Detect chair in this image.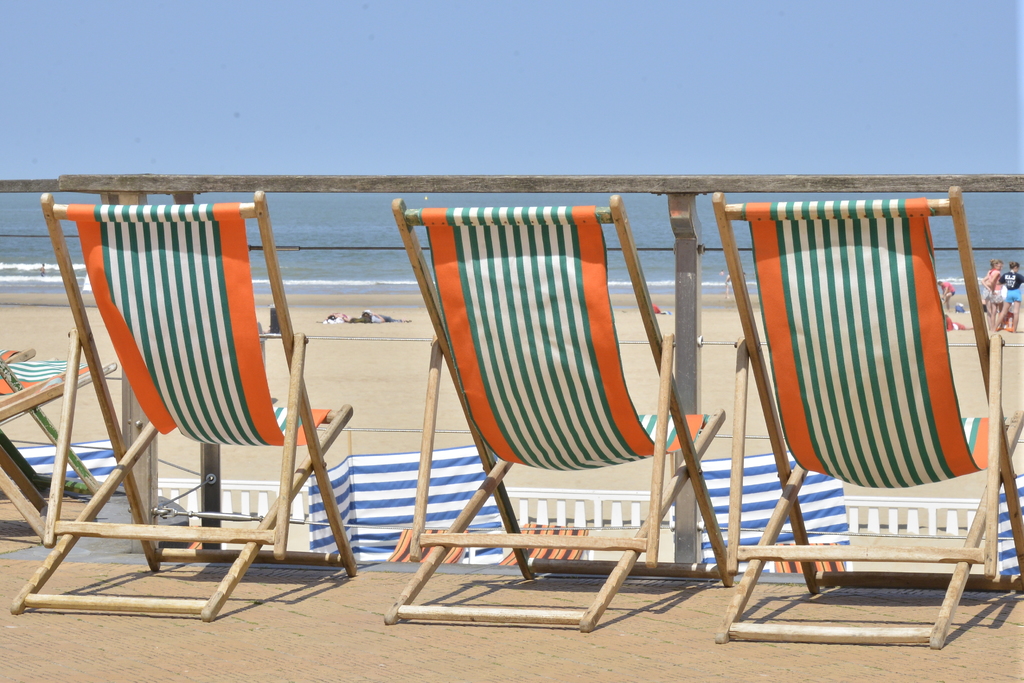
Detection: crop(378, 197, 728, 620).
